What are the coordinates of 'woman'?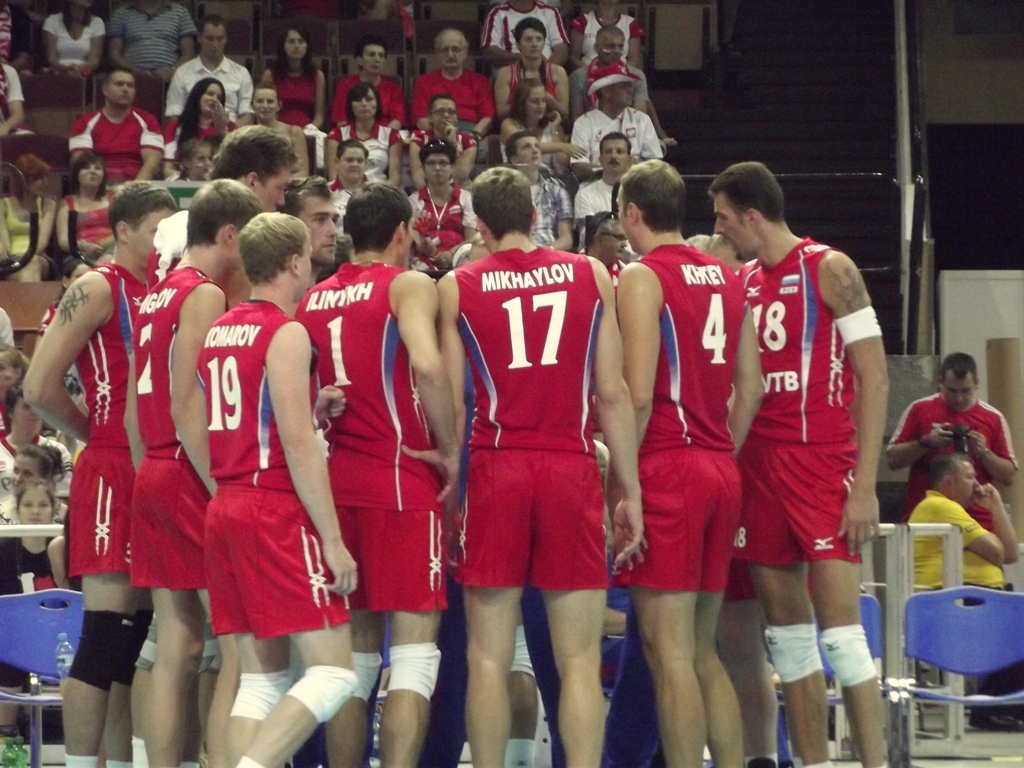
locate(166, 138, 213, 208).
